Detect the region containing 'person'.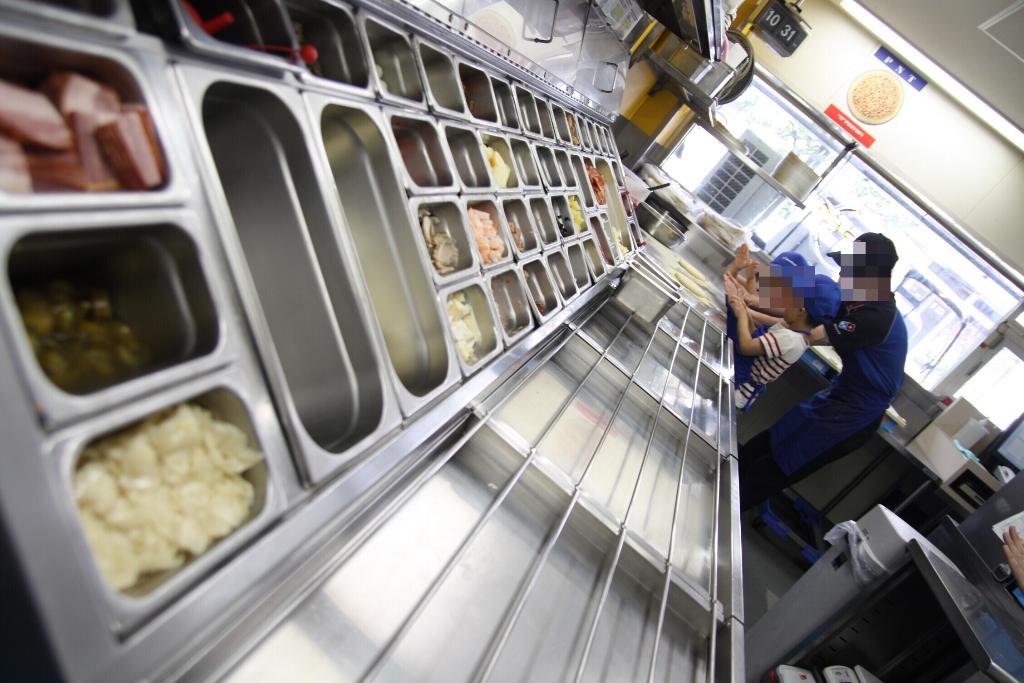
{"x1": 740, "y1": 223, "x2": 912, "y2": 514}.
